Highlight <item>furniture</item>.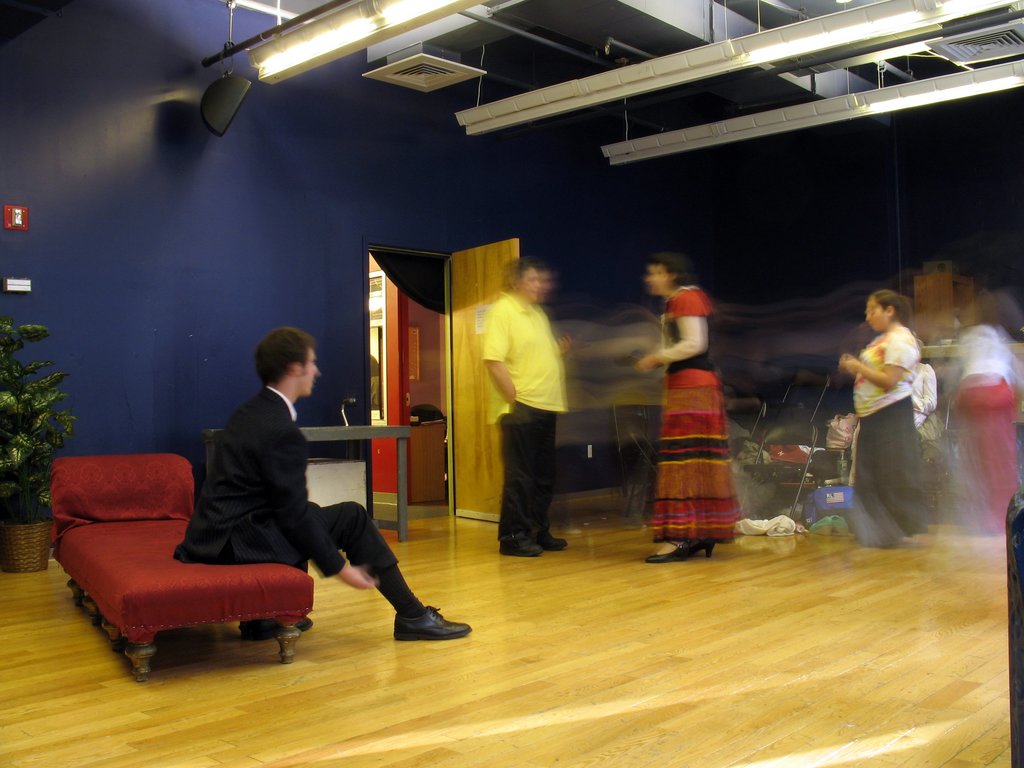
Highlighted region: pyautogui.locateOnScreen(206, 422, 410, 545).
